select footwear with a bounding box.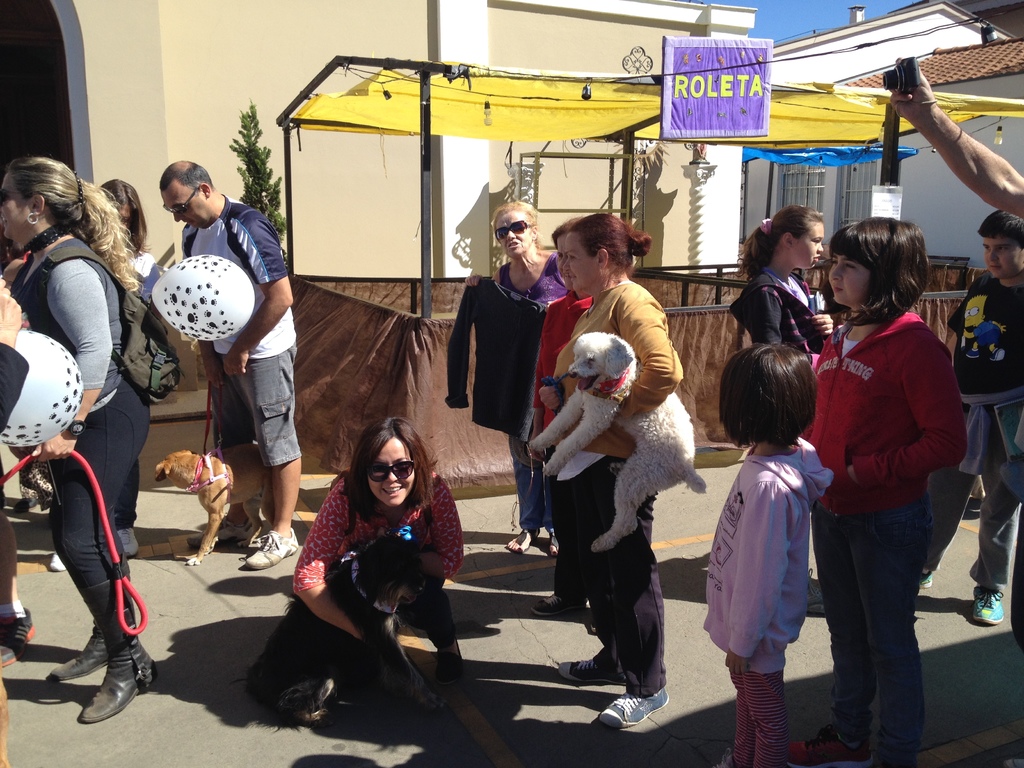
bbox=(189, 516, 254, 540).
